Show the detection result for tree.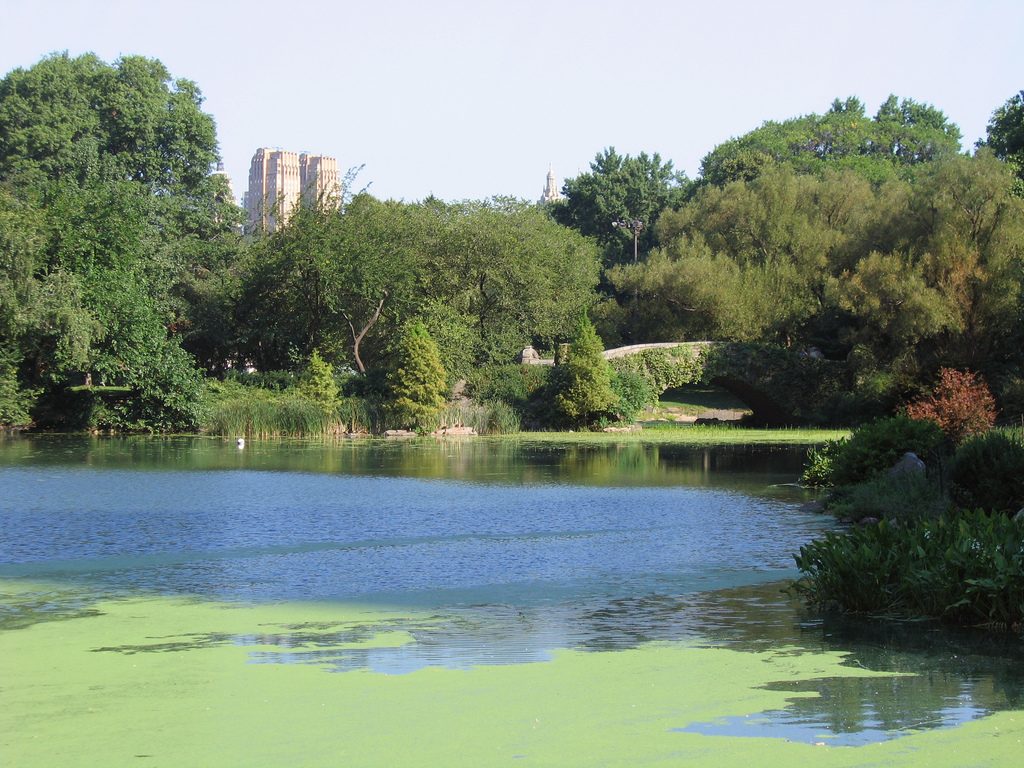
region(403, 292, 483, 383).
